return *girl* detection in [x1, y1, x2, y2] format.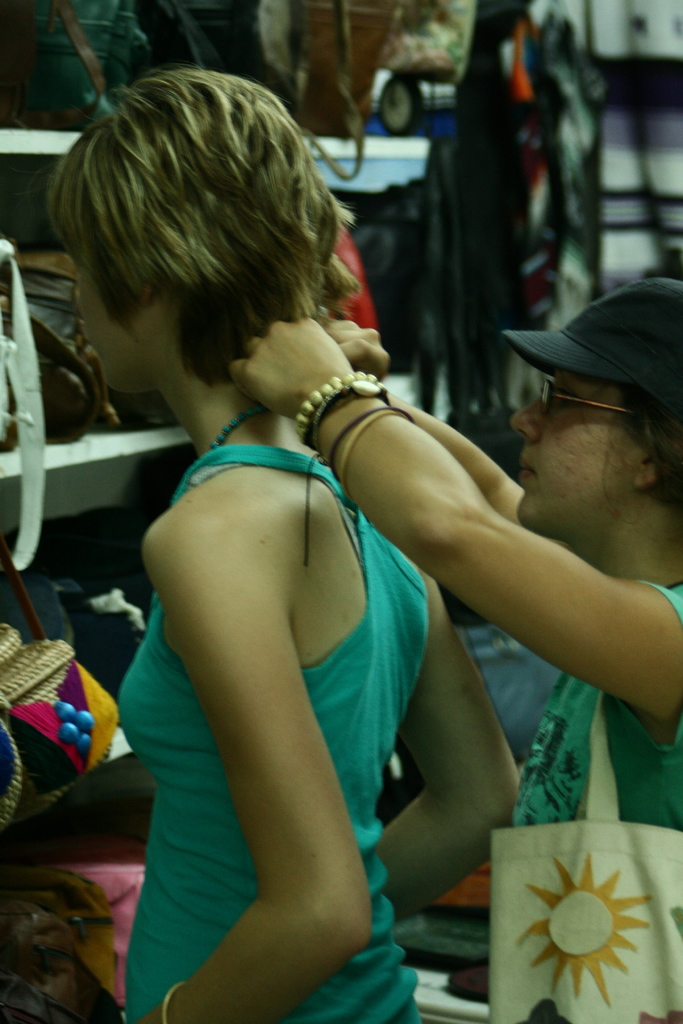
[45, 74, 521, 1023].
